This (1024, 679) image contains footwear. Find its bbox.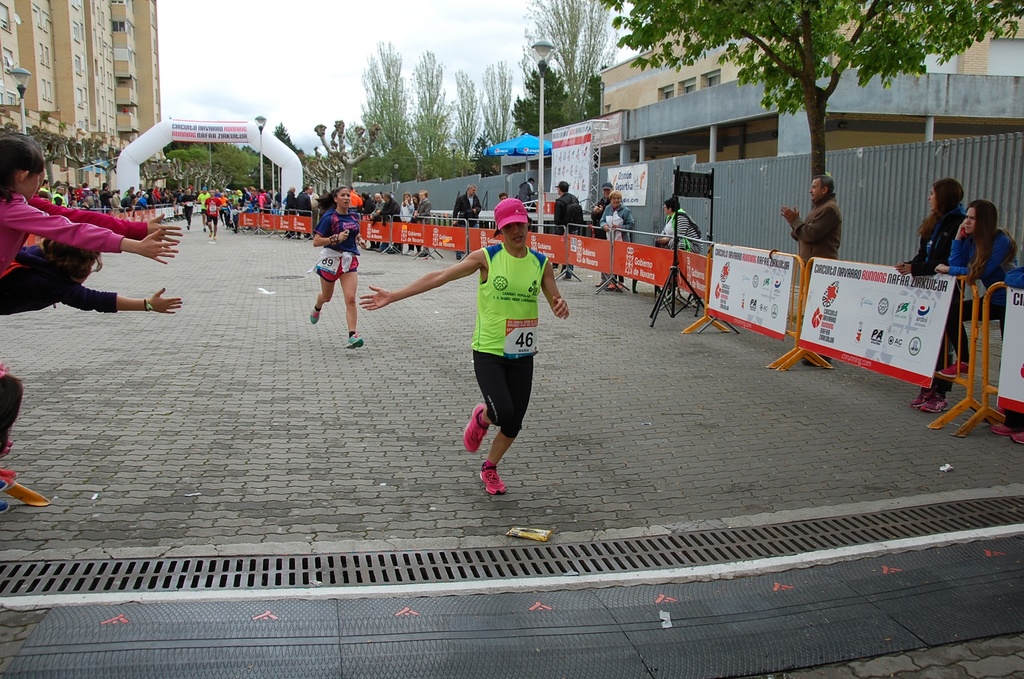
rect(342, 331, 367, 352).
